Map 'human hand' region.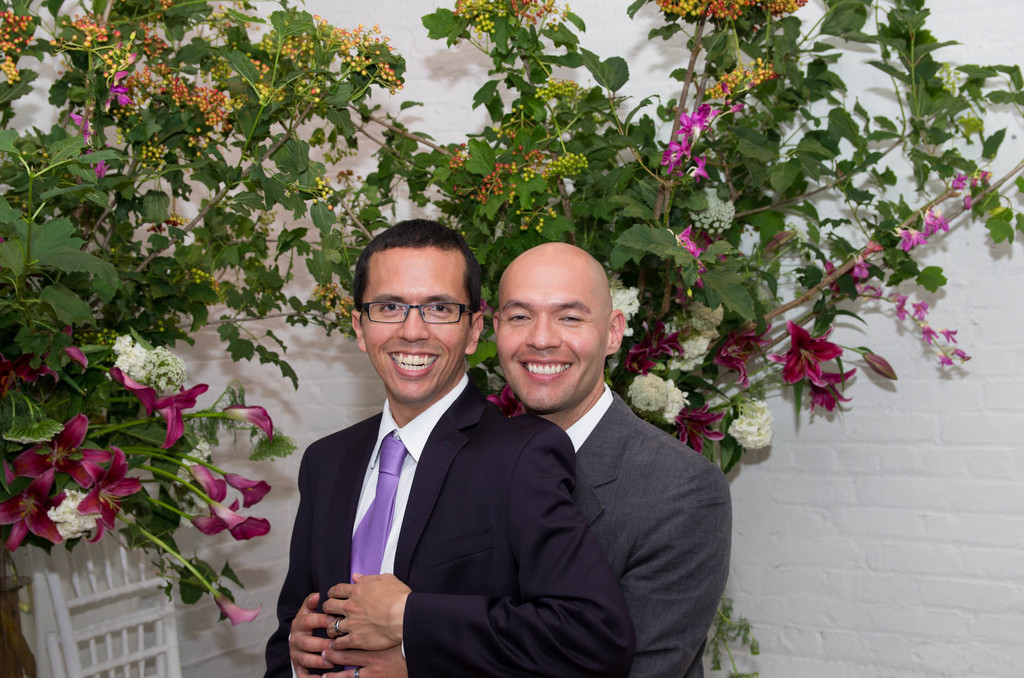
Mapped to box(326, 639, 405, 677).
